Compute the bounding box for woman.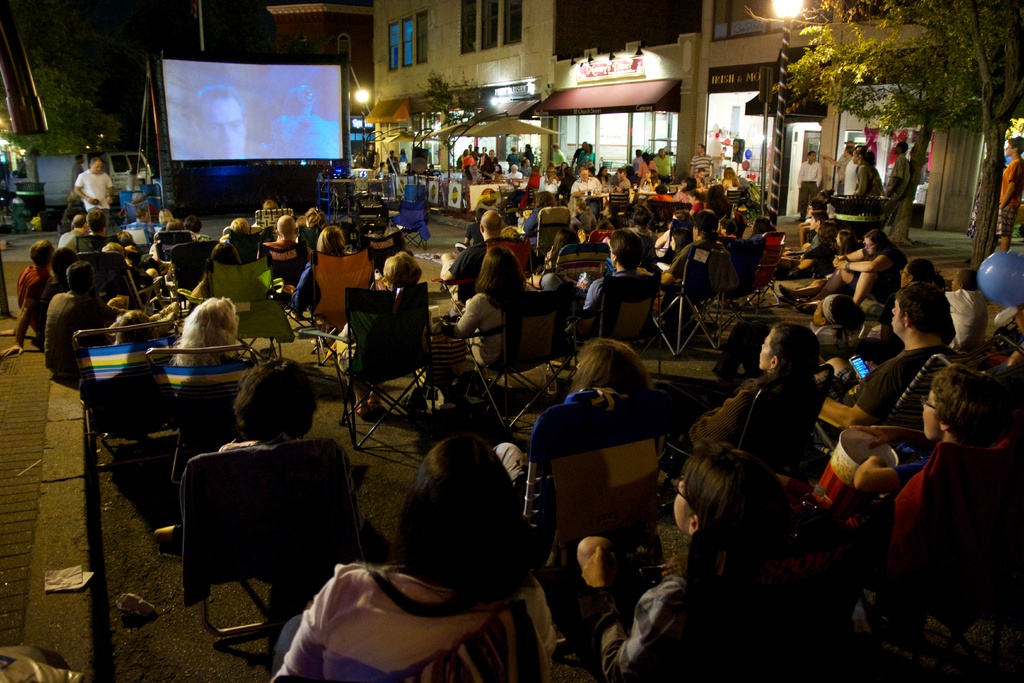
293:223:346:312.
